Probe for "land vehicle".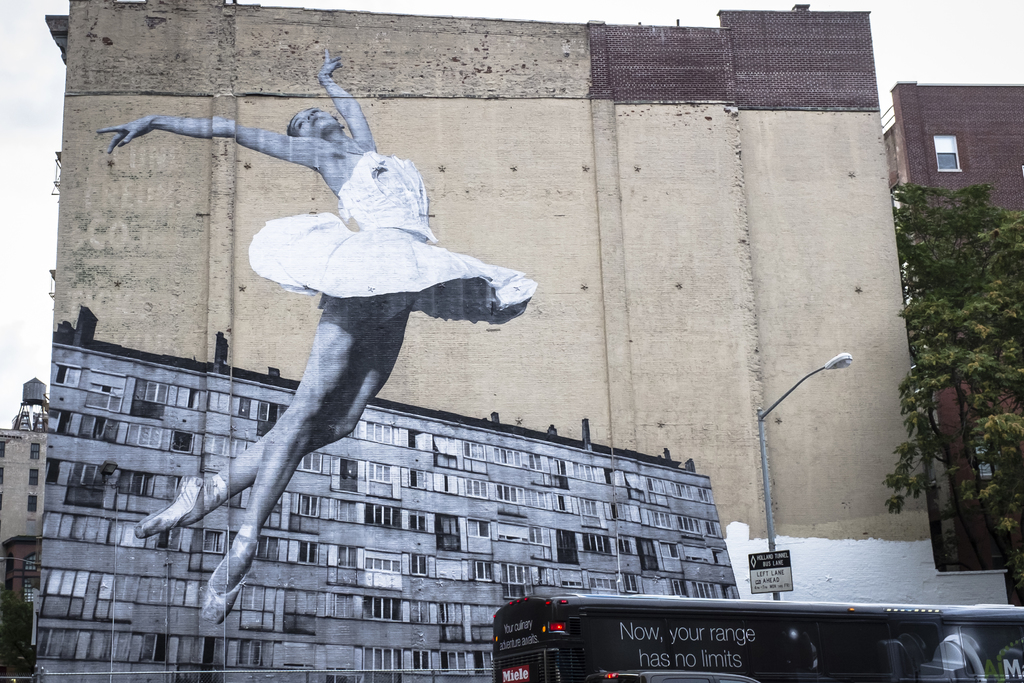
Probe result: rect(588, 668, 751, 682).
